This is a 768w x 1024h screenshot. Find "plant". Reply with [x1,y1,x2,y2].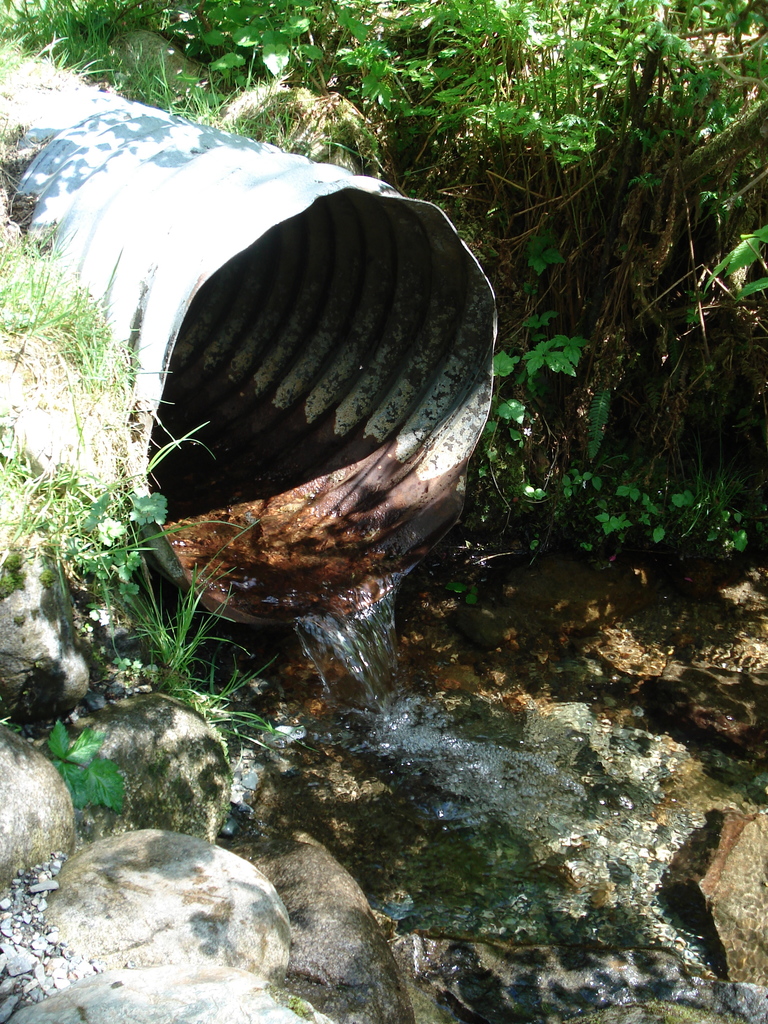
[47,704,133,822].
